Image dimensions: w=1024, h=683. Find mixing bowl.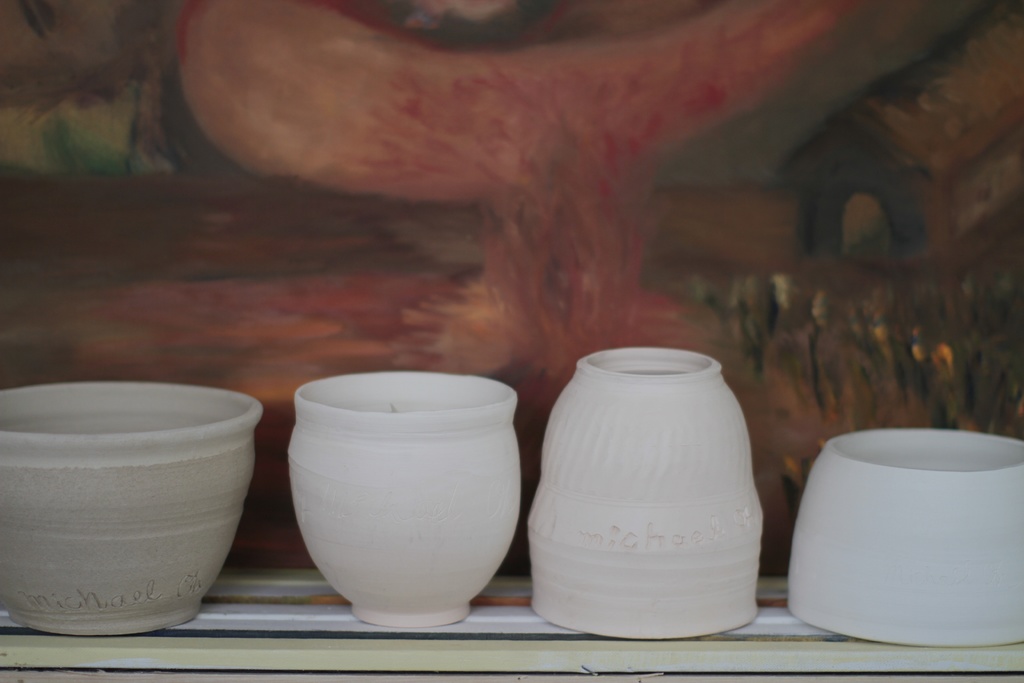
BBox(9, 384, 262, 638).
